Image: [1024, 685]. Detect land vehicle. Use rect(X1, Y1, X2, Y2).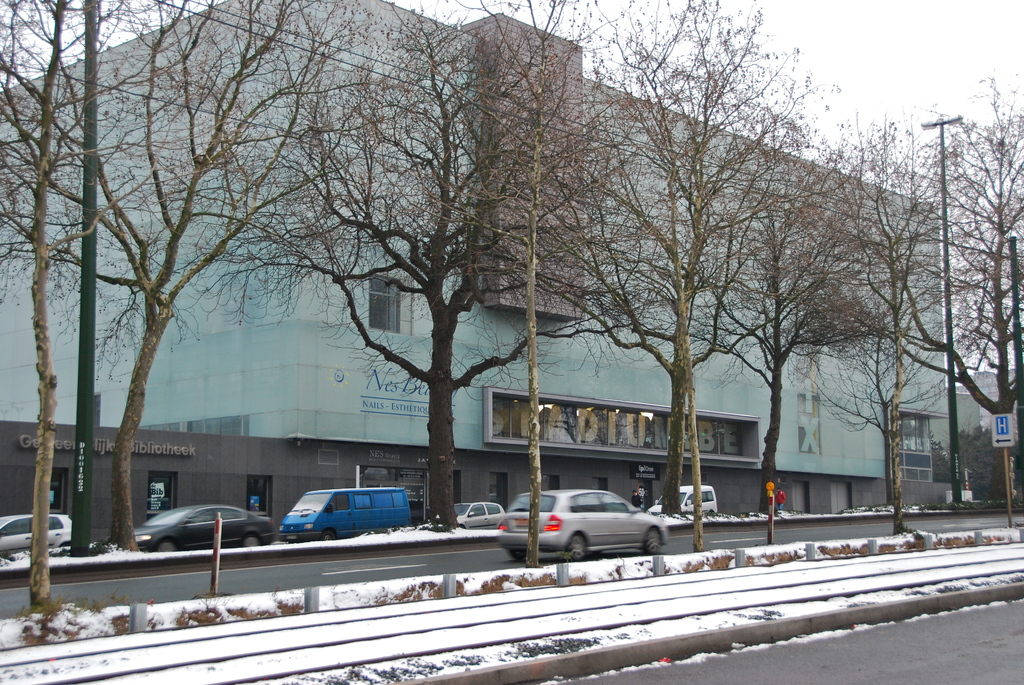
rect(451, 500, 506, 527).
